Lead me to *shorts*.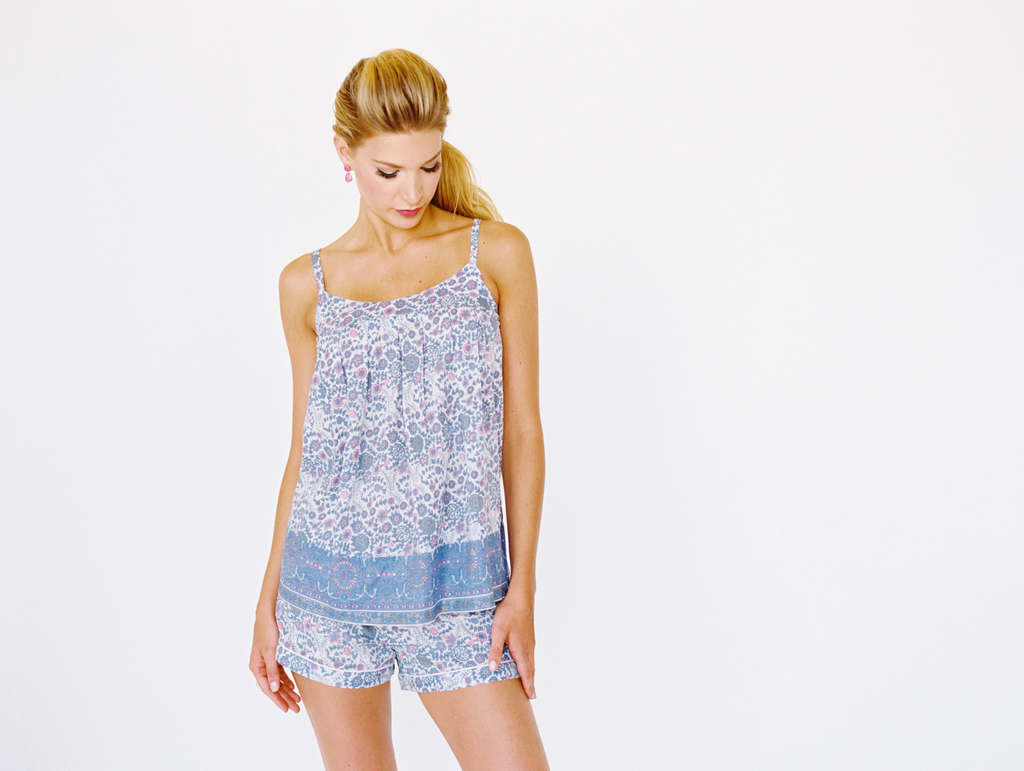
Lead to 273 597 519 689.
